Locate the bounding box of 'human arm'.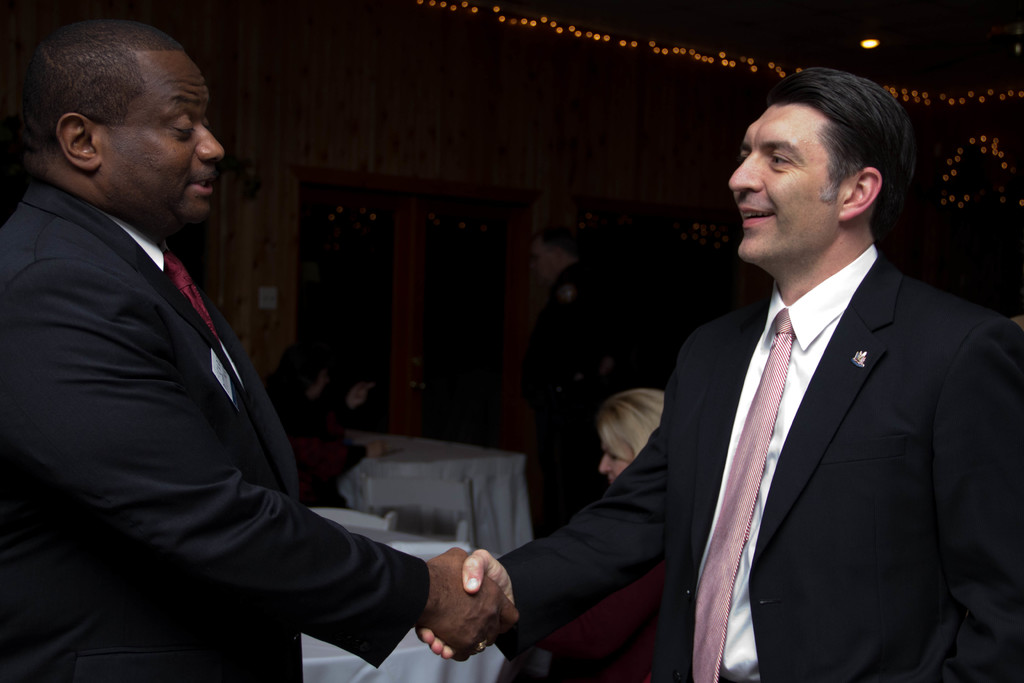
Bounding box: box=[936, 329, 1014, 682].
